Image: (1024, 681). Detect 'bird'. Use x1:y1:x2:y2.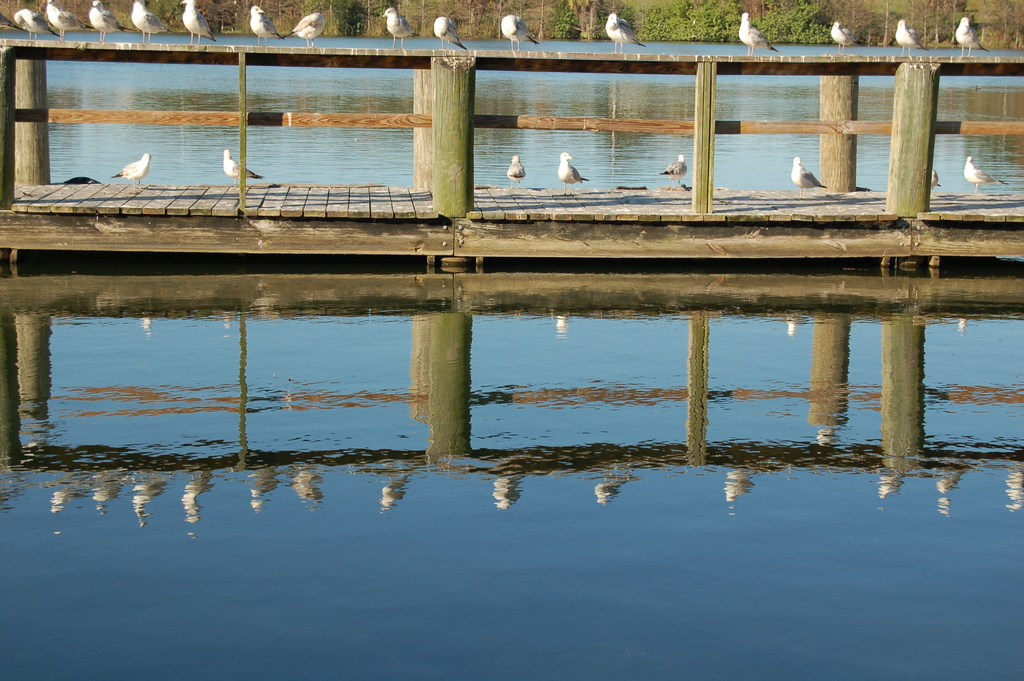
505:154:527:190.
